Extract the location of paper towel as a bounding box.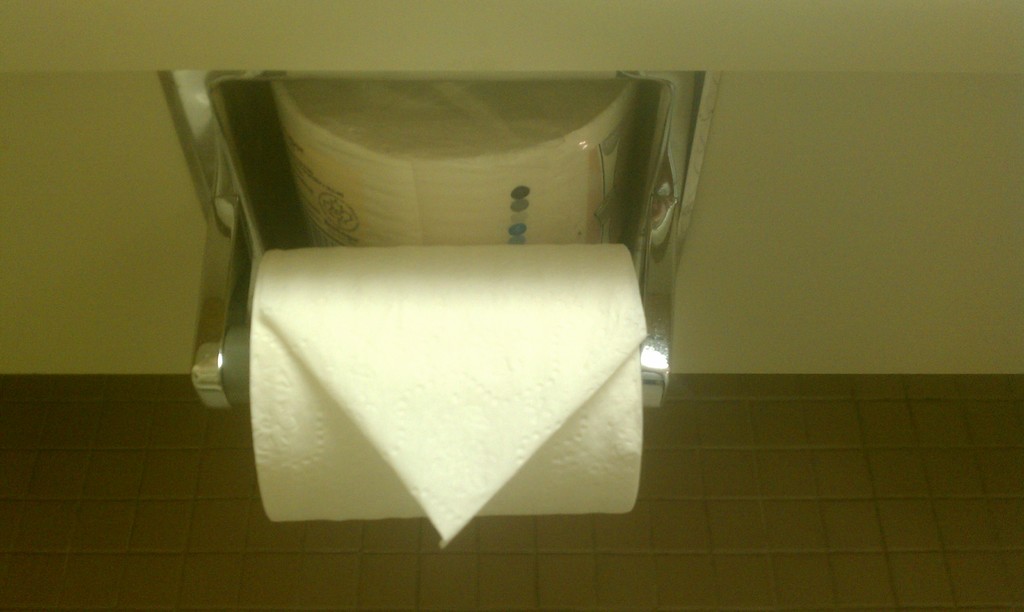
pyautogui.locateOnScreen(250, 248, 643, 551).
